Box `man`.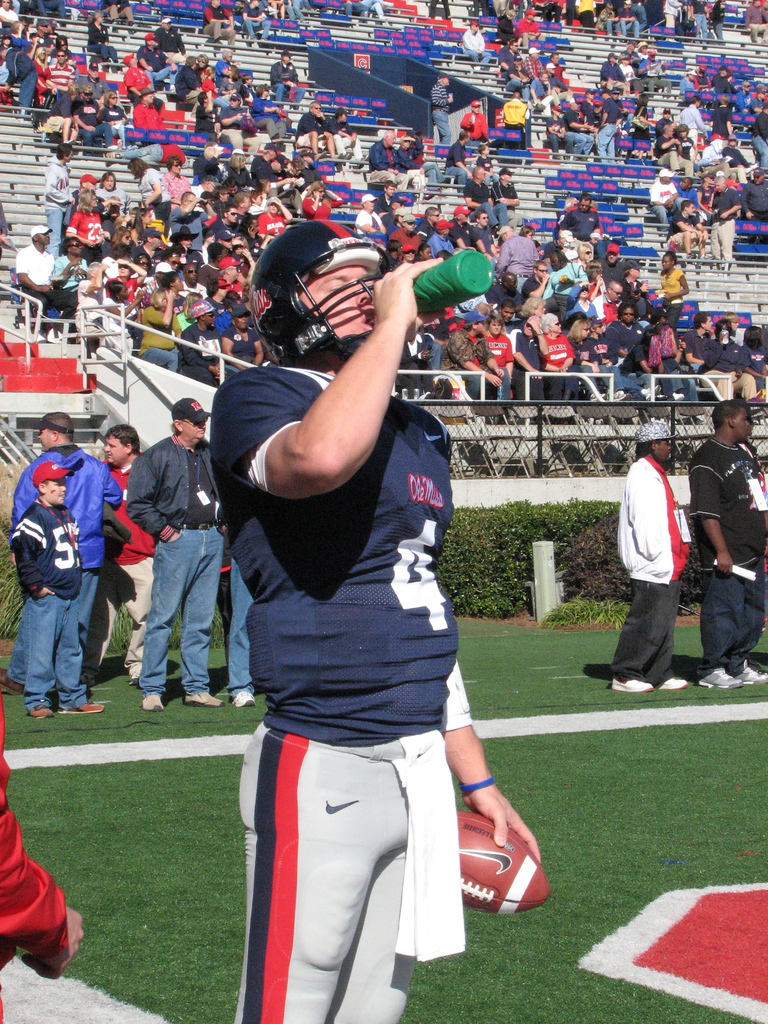
[left=289, top=0, right=301, bottom=20].
